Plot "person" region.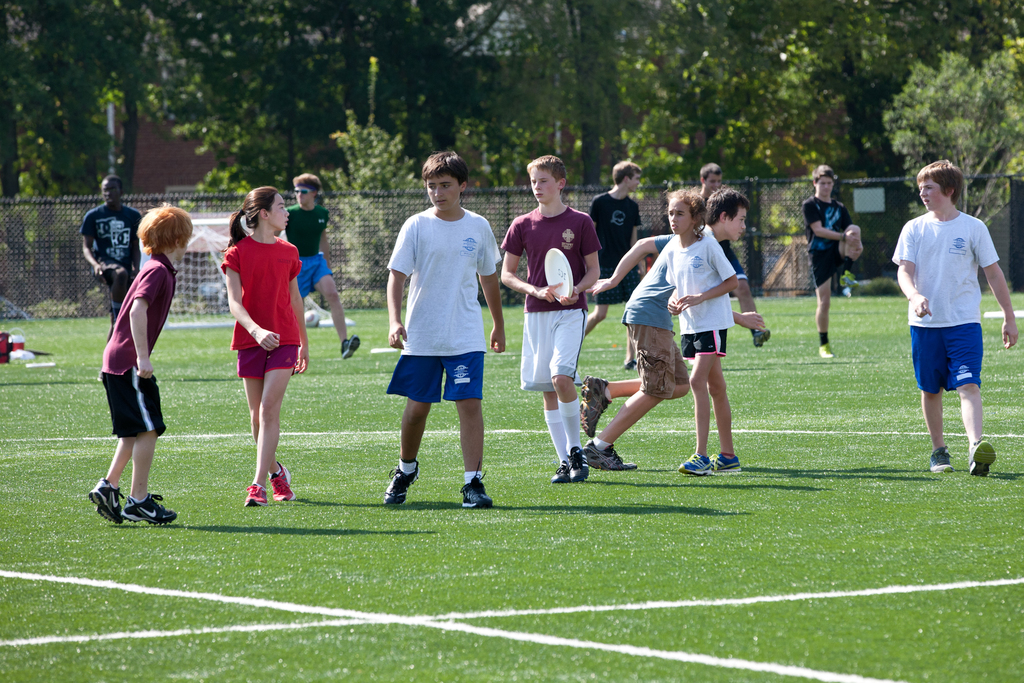
Plotted at [221, 188, 305, 507].
